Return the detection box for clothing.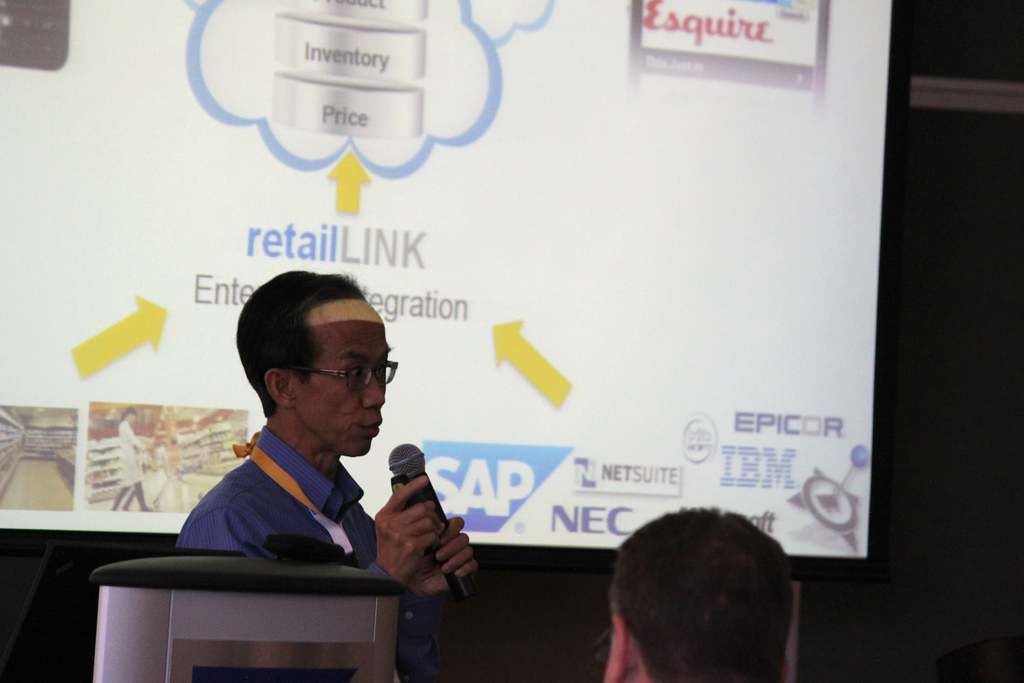
[176, 424, 445, 682].
